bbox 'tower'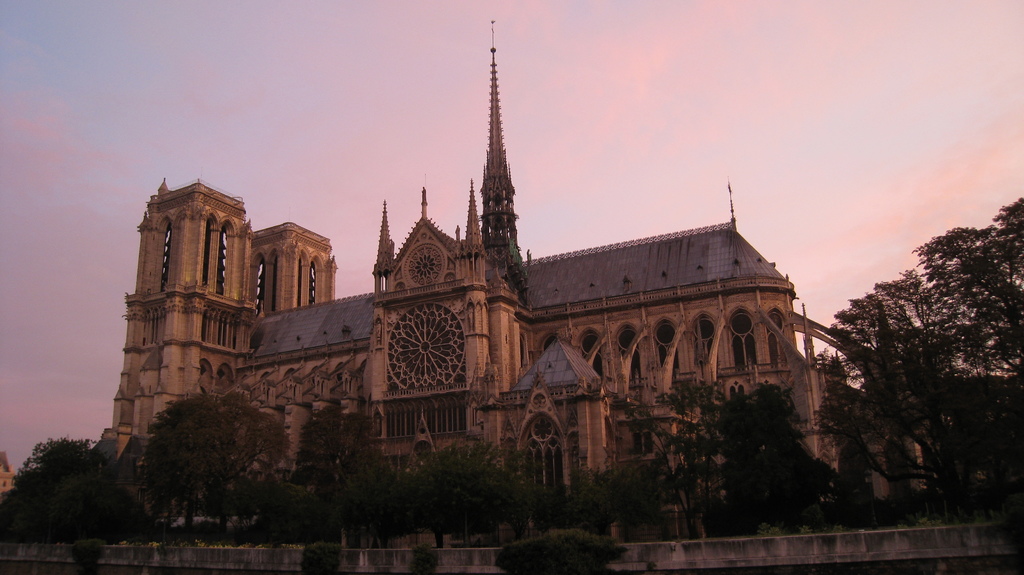
(482,19,529,307)
